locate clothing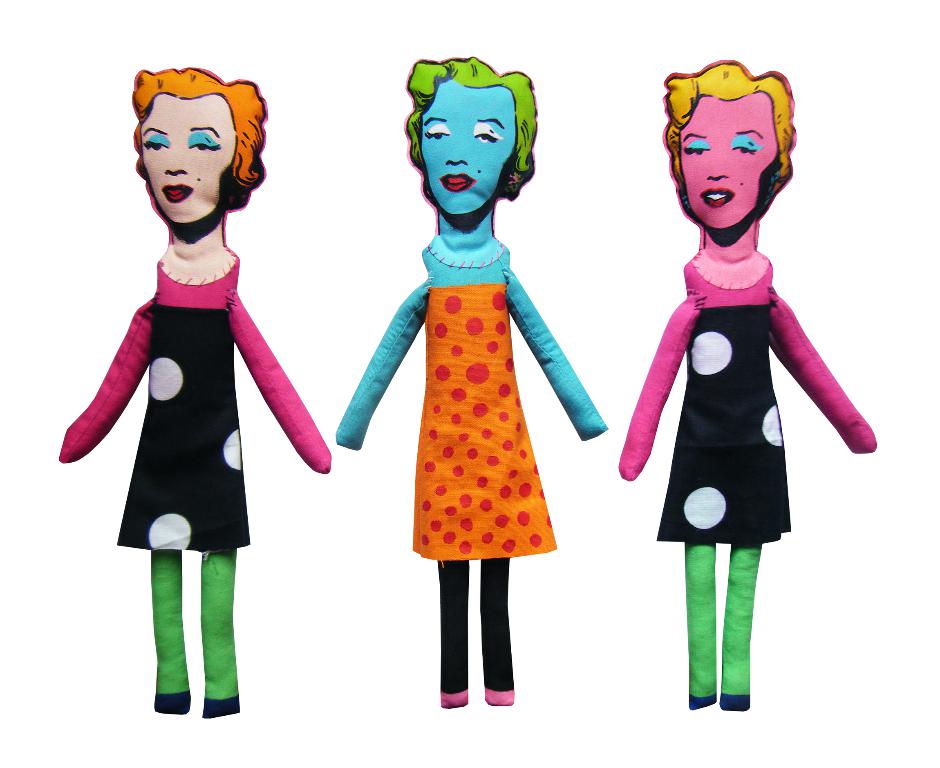
<region>62, 241, 335, 705</region>
